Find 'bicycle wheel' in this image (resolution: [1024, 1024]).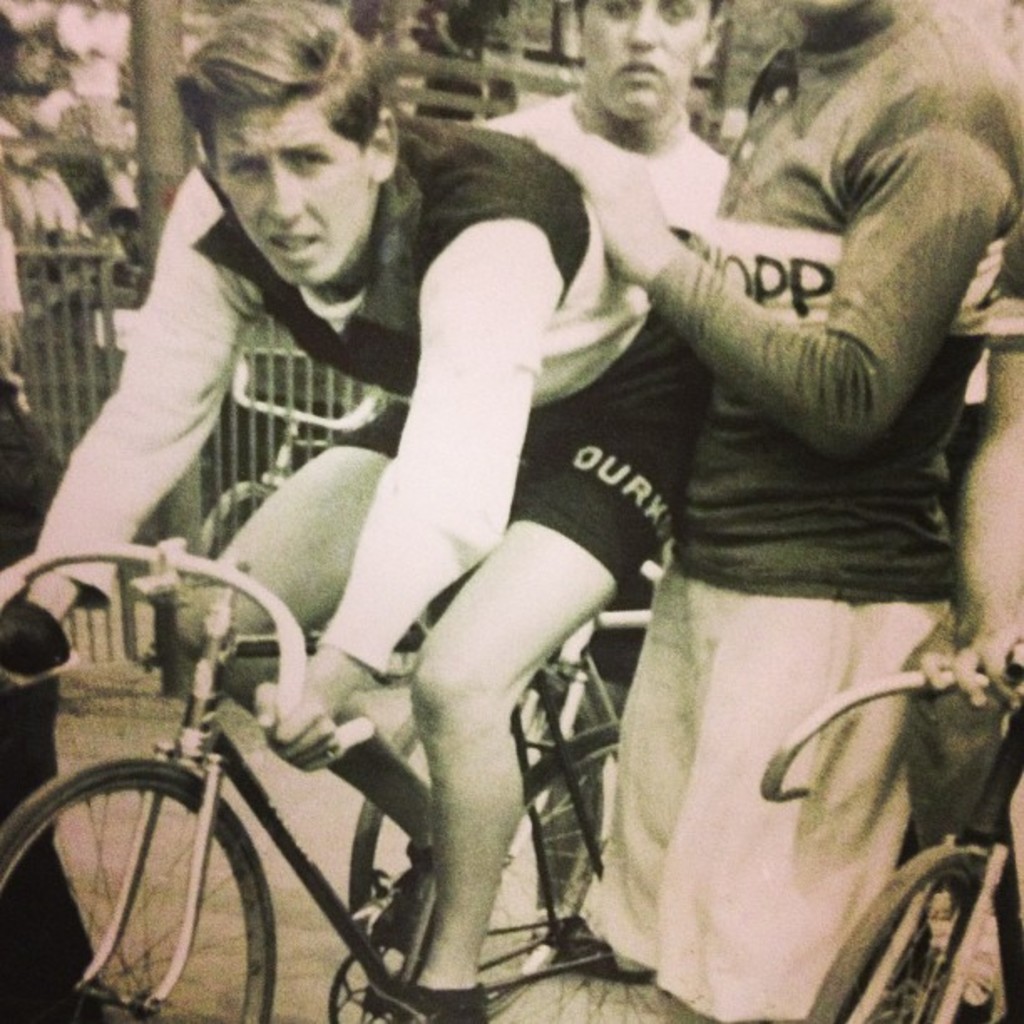
left=475, top=723, right=696, bottom=1022.
